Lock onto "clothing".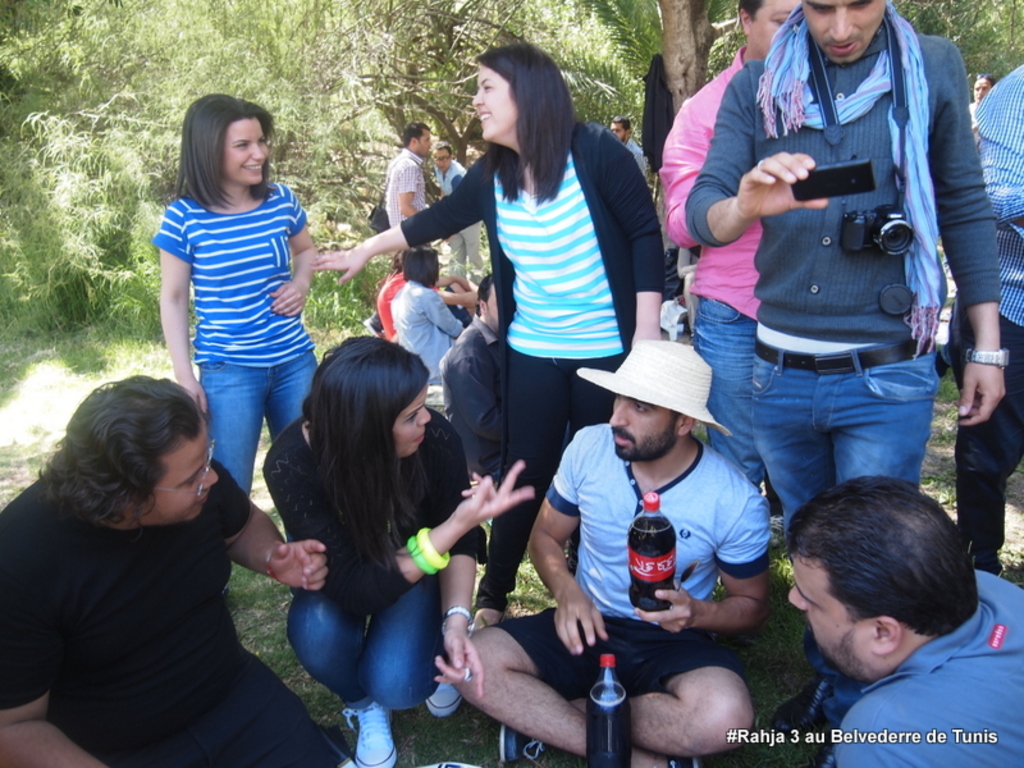
Locked: <bbox>474, 115, 662, 609</bbox>.
